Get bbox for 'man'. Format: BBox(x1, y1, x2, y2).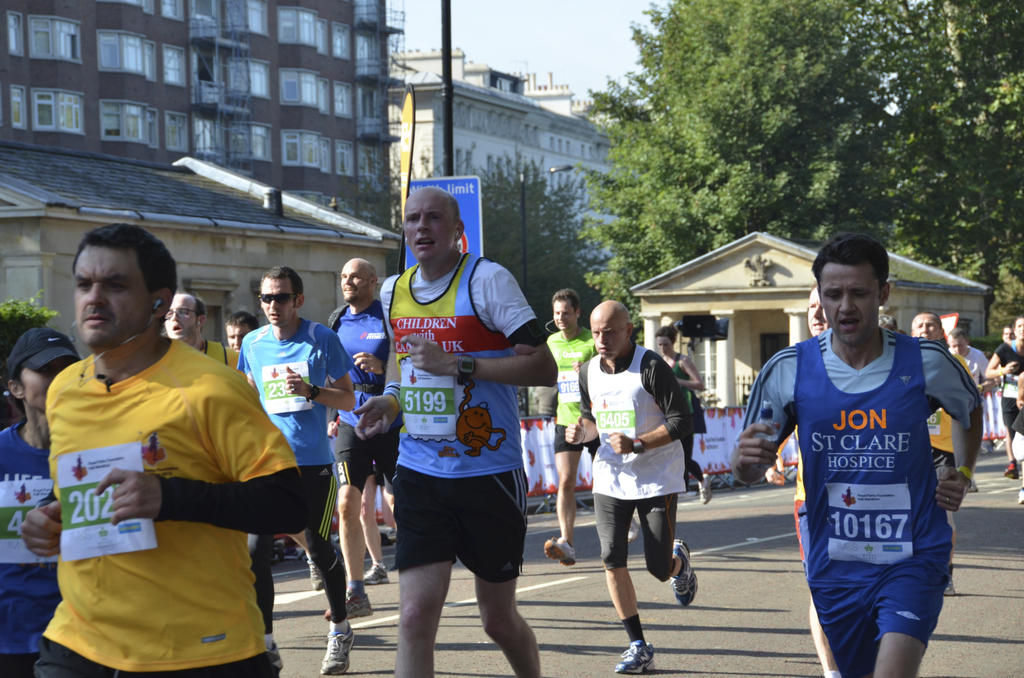
BBox(947, 326, 997, 491).
